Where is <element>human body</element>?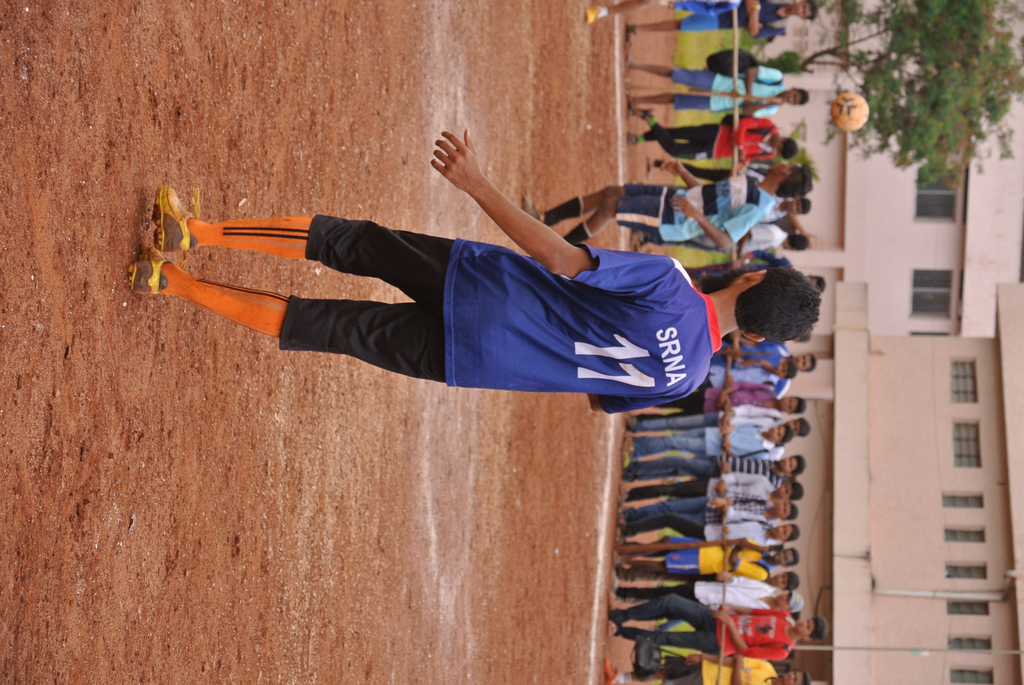
122 126 824 420.
